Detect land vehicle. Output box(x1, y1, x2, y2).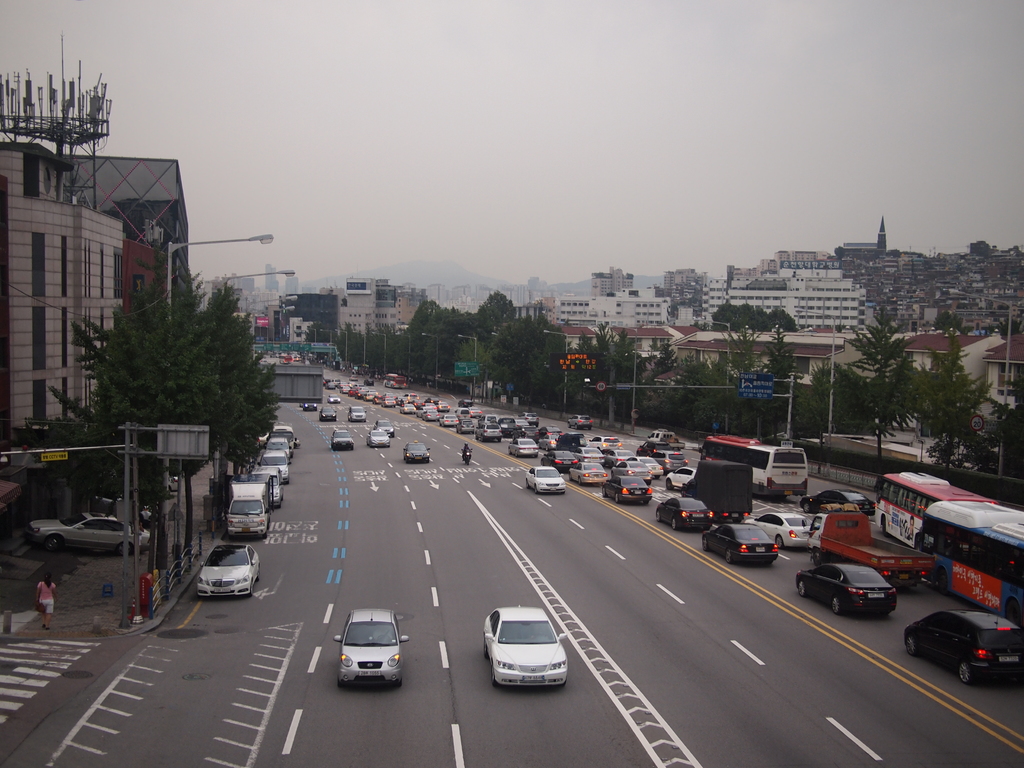
box(259, 452, 289, 481).
